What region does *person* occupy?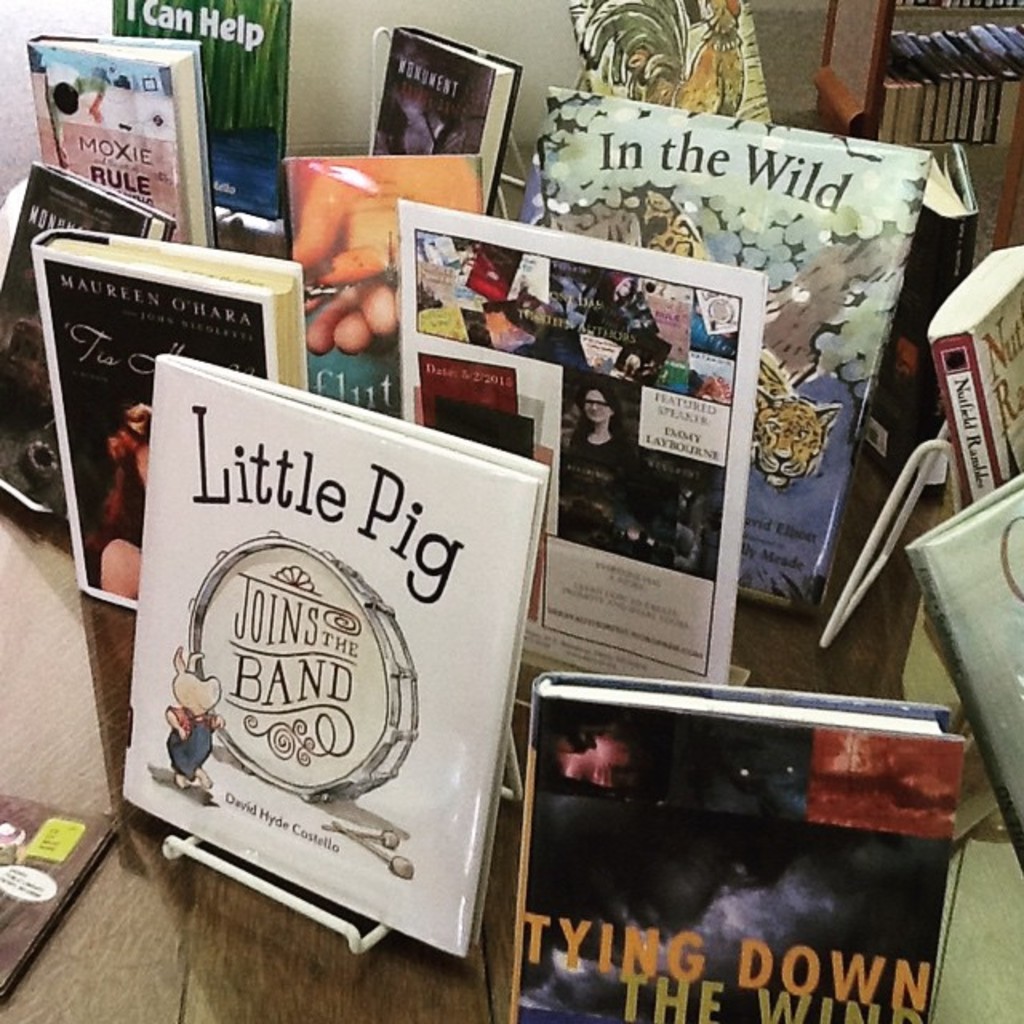
(x1=560, y1=376, x2=656, y2=507).
